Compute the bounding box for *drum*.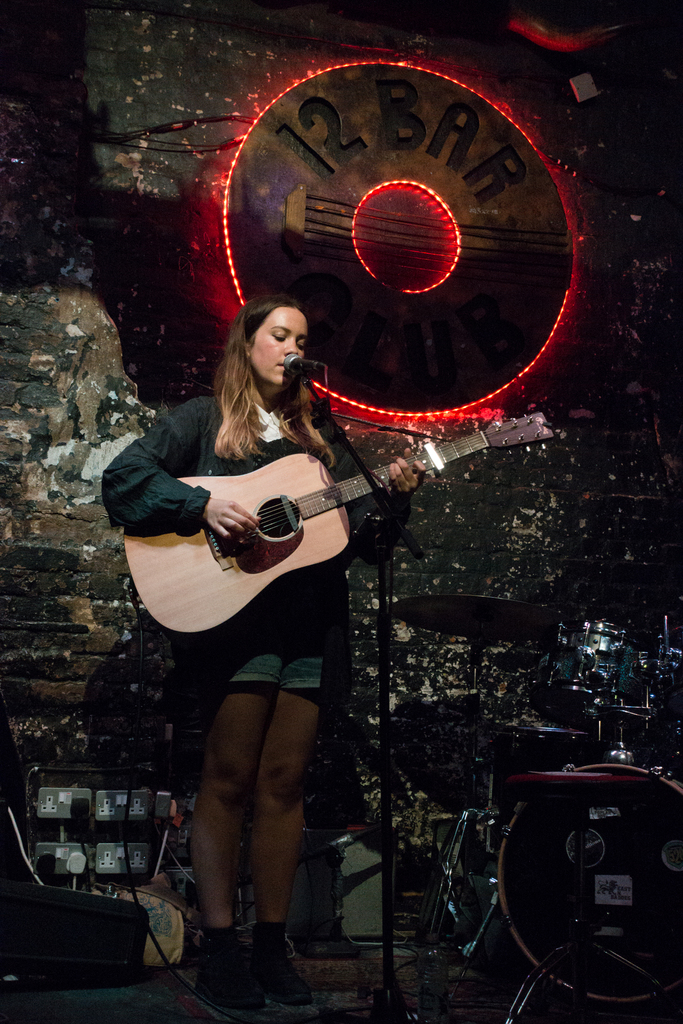
[x1=527, y1=620, x2=665, y2=740].
